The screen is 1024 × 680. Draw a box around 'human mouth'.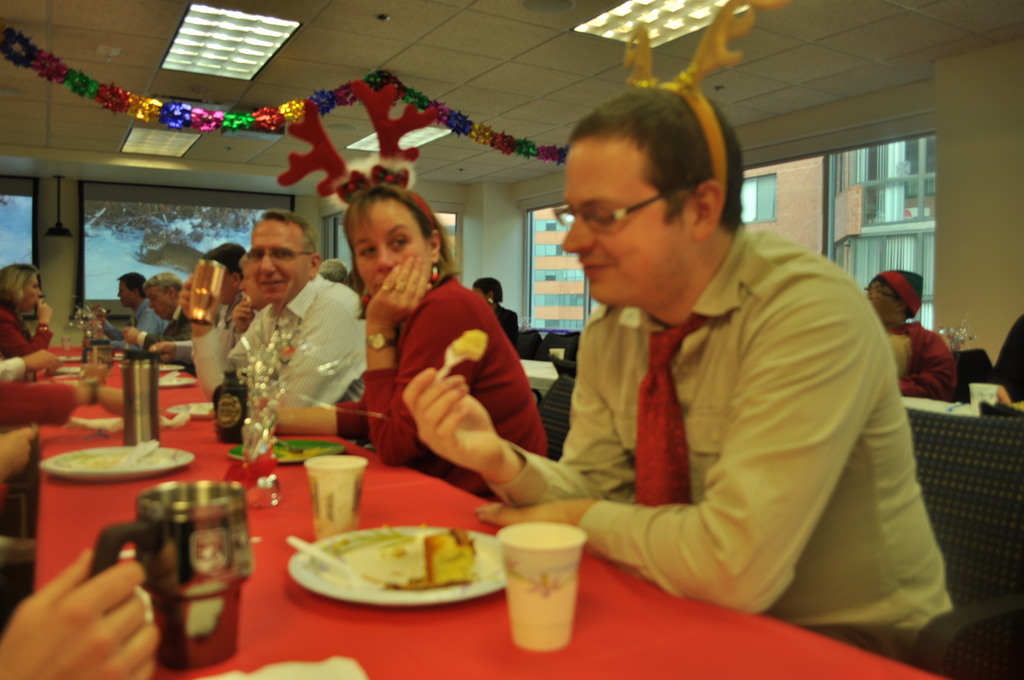
box(584, 260, 614, 277).
